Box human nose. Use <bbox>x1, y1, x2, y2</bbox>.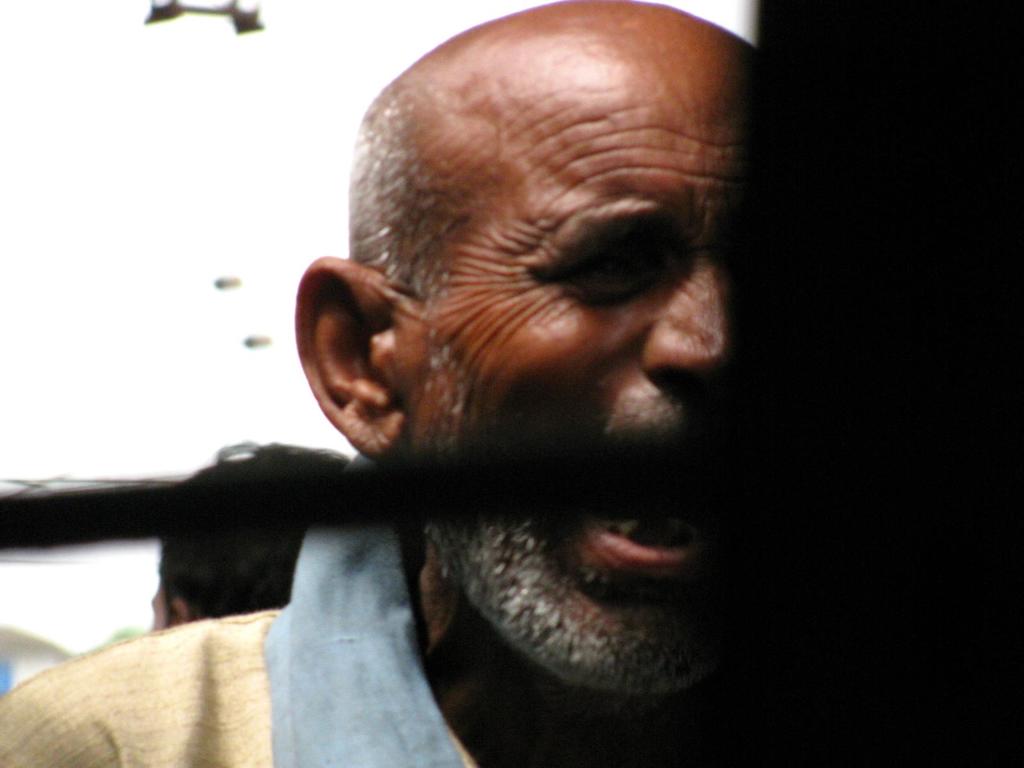
<bbox>640, 250, 730, 376</bbox>.
